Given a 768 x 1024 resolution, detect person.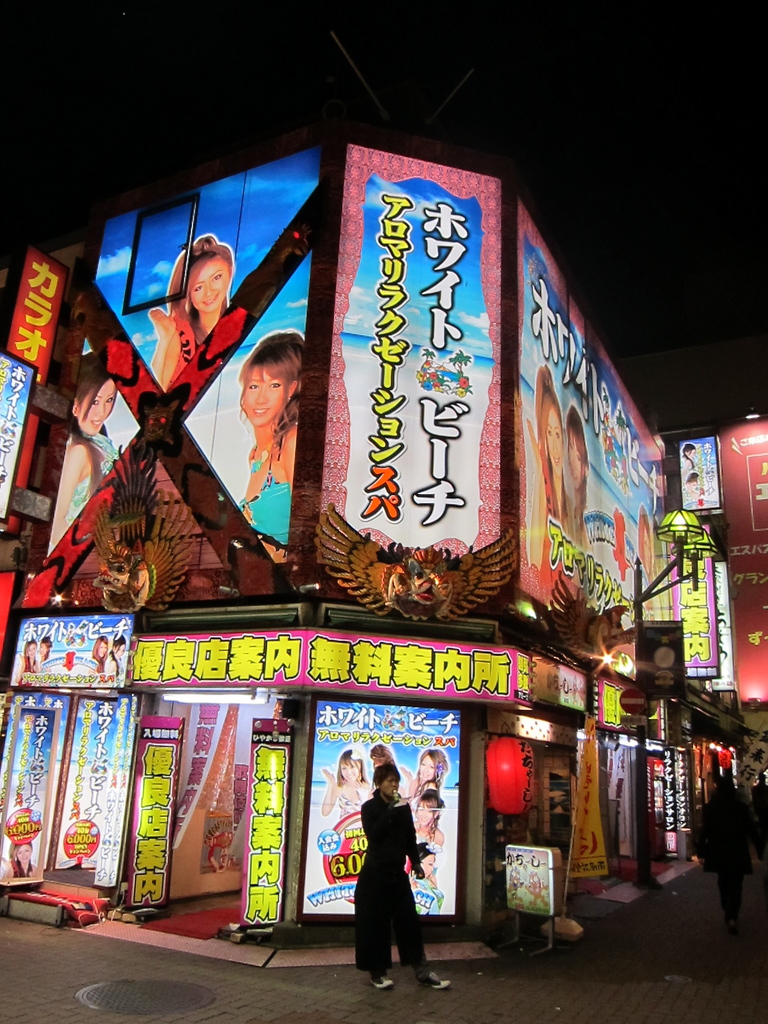
bbox=(319, 739, 371, 823).
